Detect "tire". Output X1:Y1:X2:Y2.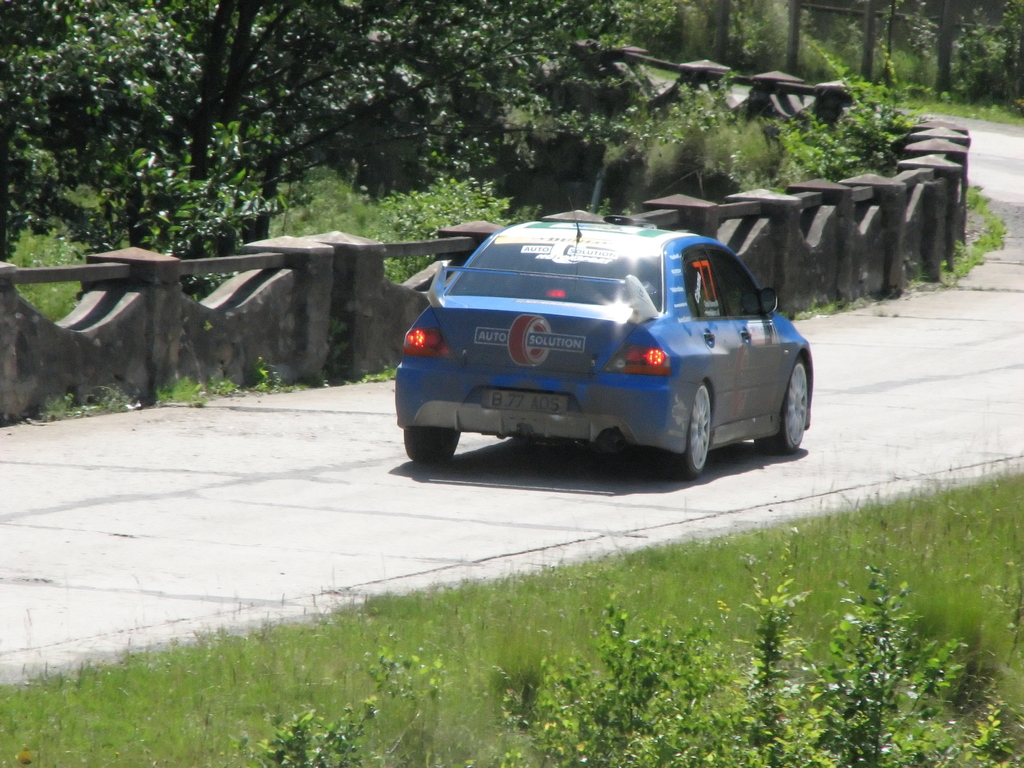
756:356:813:454.
